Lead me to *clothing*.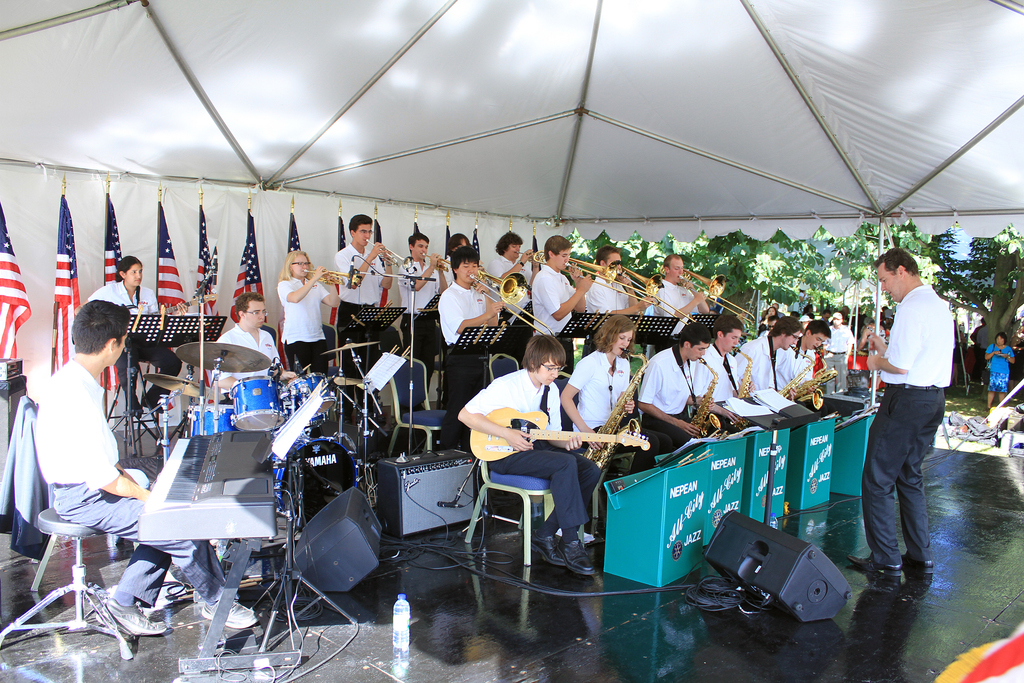
Lead to Rect(982, 344, 1013, 390).
